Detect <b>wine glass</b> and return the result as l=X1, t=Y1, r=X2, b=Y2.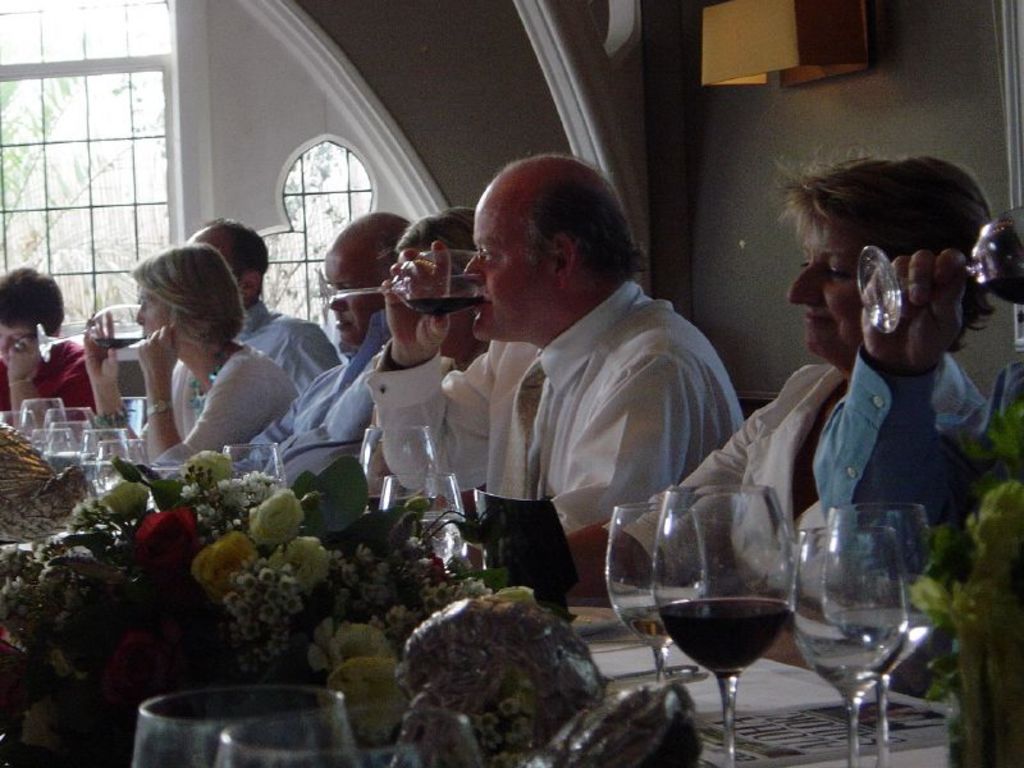
l=792, t=529, r=909, b=767.
